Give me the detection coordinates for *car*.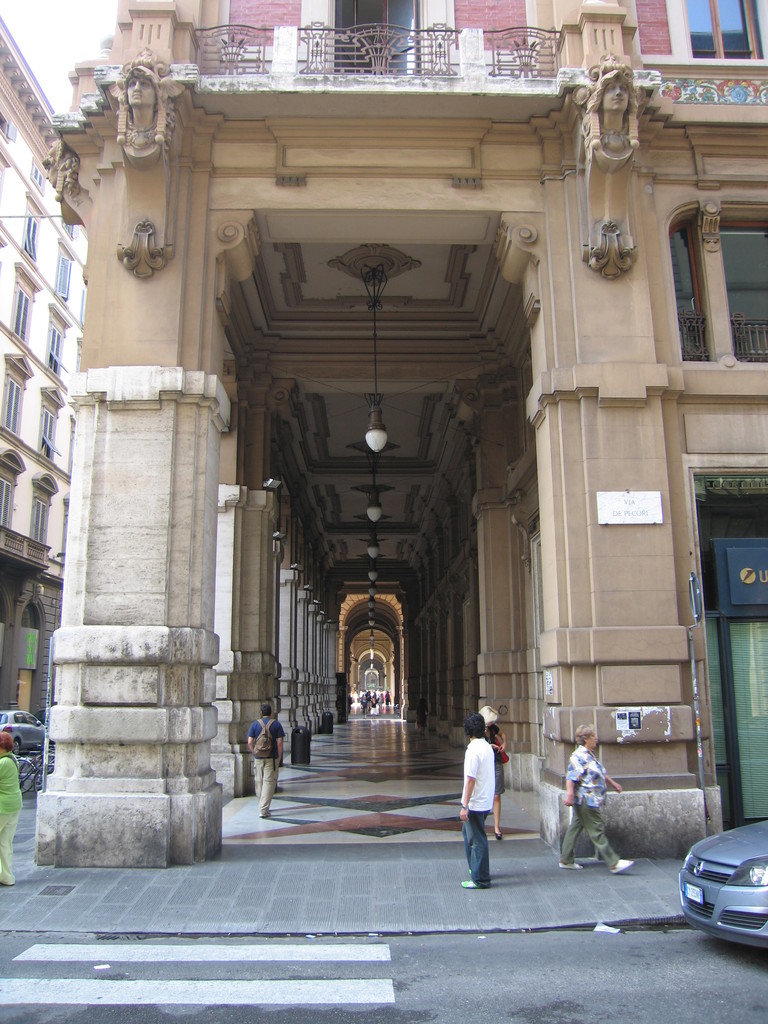
0 711 47 756.
